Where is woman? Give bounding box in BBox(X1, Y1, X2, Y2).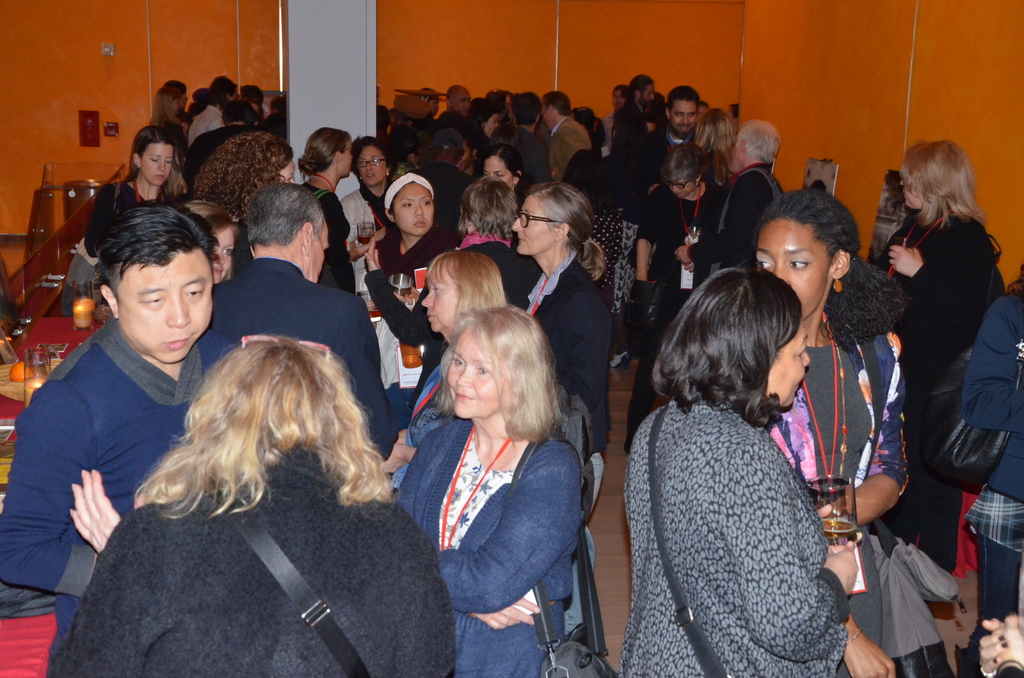
BBox(627, 142, 726, 452).
